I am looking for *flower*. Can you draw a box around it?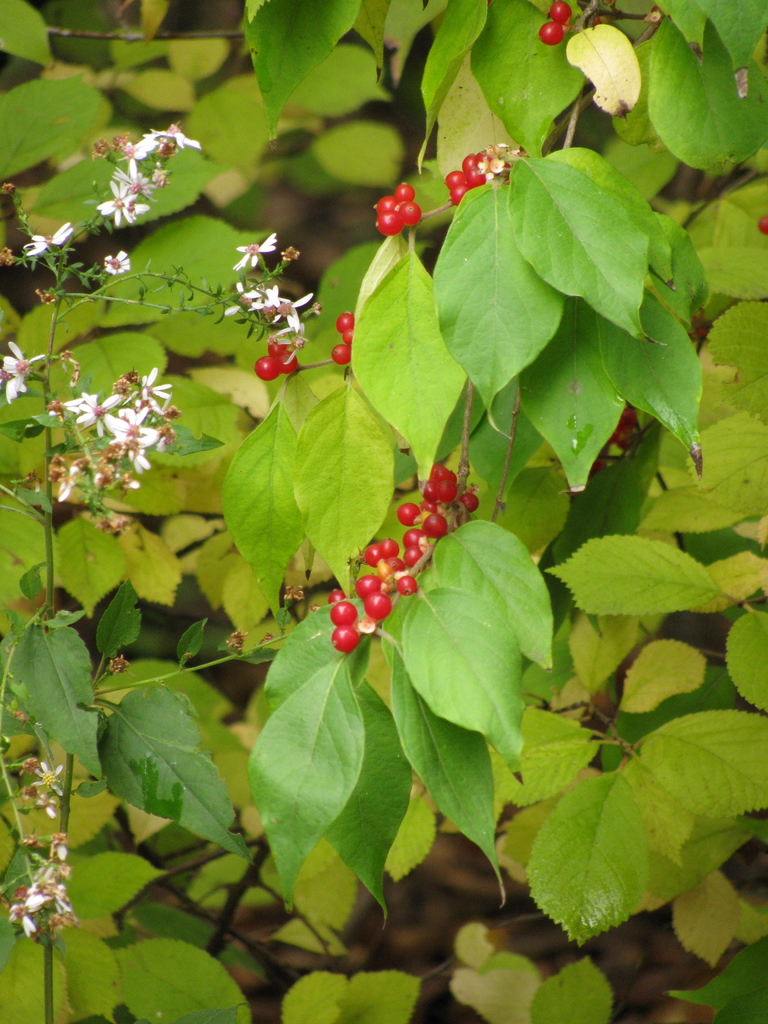
Sure, the bounding box is select_region(0, 344, 28, 401).
